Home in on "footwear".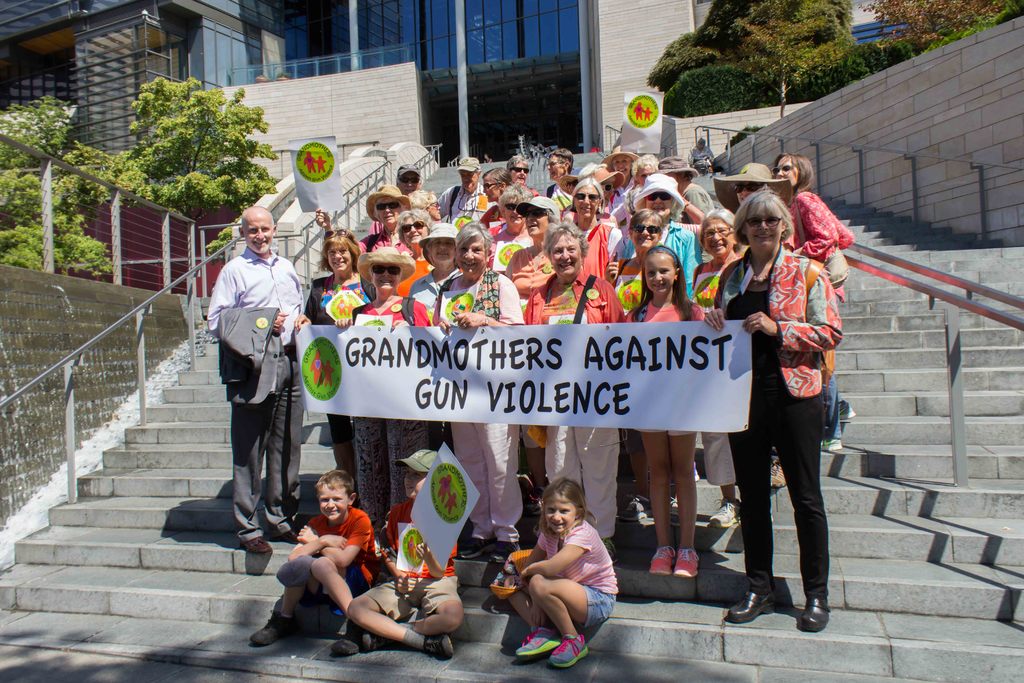
Homed in at 673:546:699:582.
